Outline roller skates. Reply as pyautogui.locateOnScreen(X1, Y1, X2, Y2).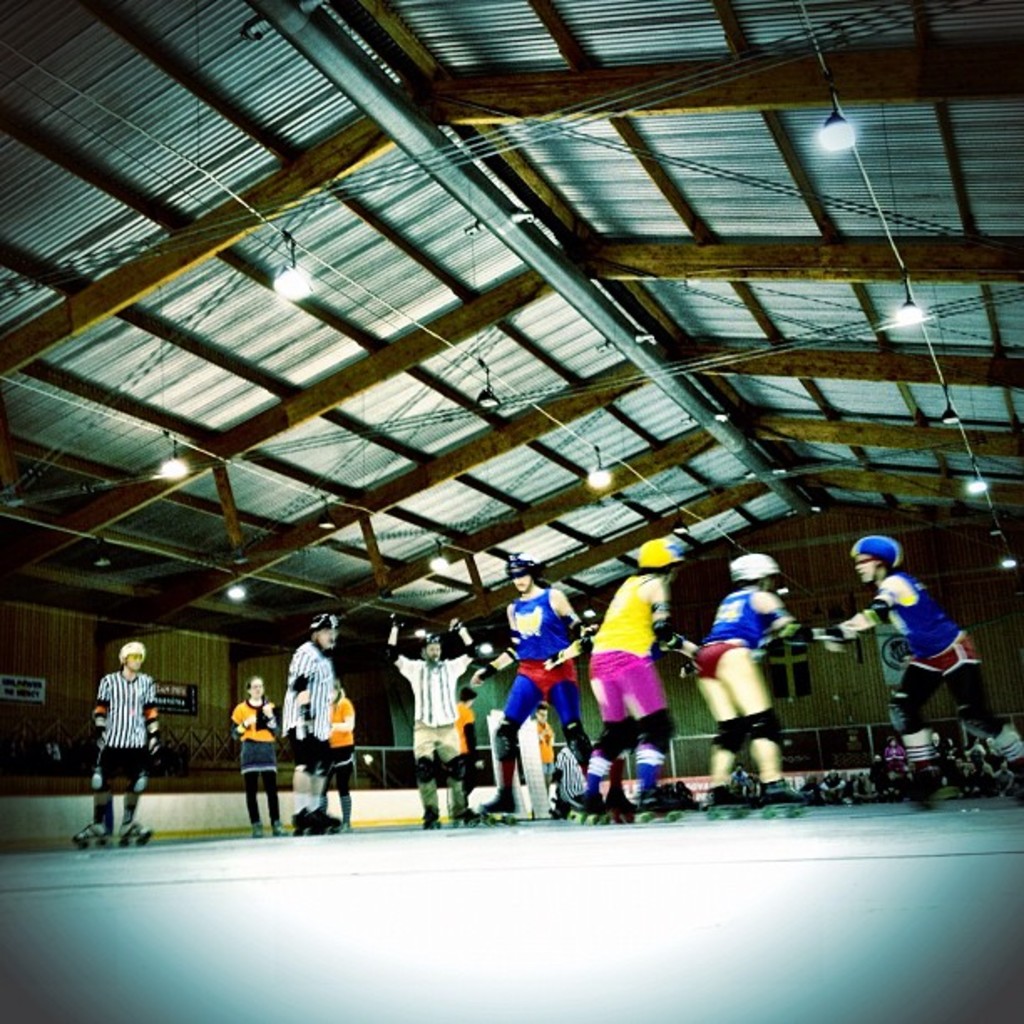
pyautogui.locateOnScreen(74, 820, 112, 852).
